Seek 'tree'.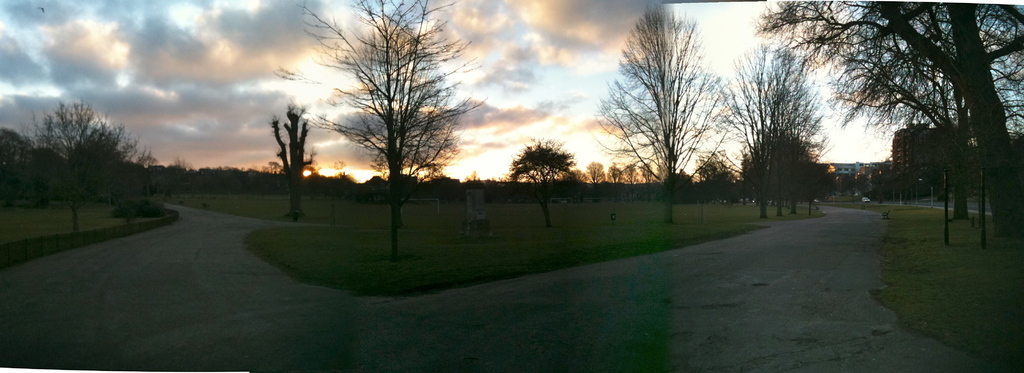
745 126 830 214.
